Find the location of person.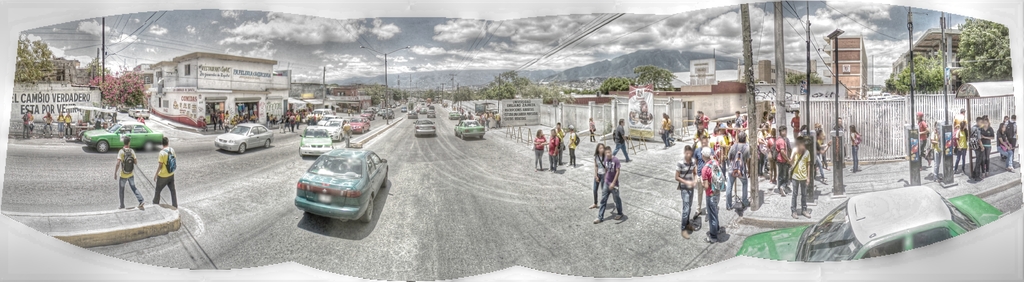
Location: 151 133 176 209.
